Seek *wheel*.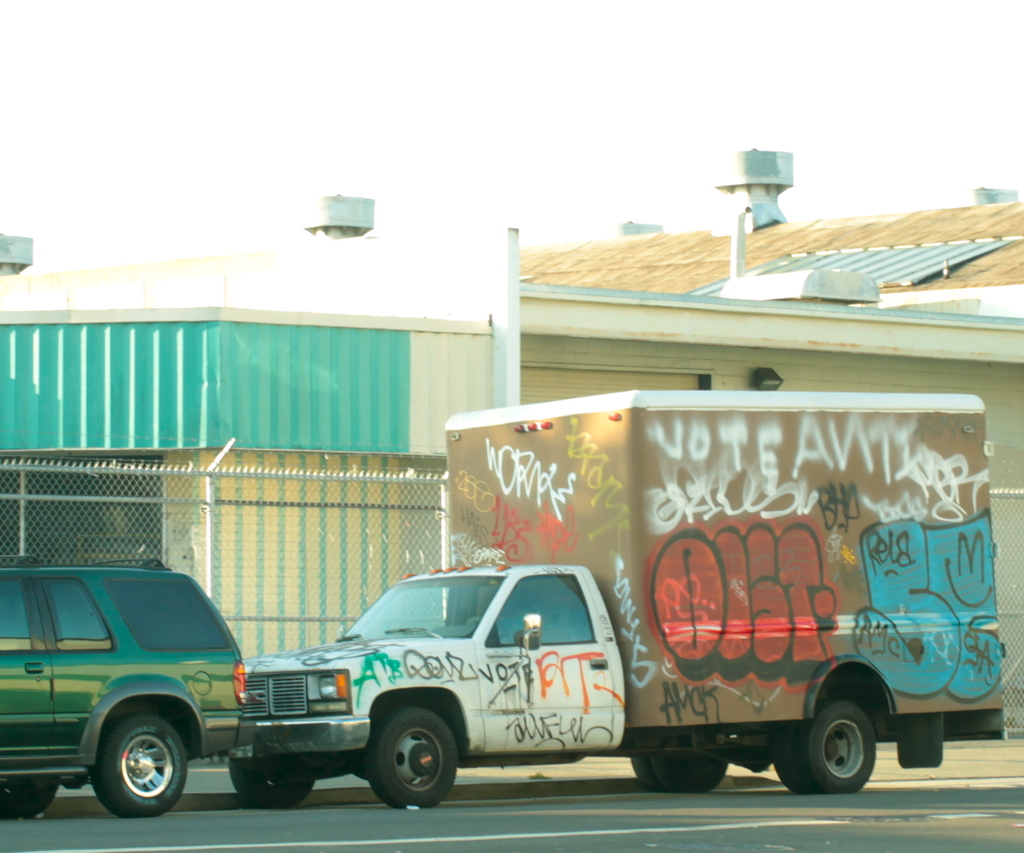
box=[773, 703, 879, 794].
